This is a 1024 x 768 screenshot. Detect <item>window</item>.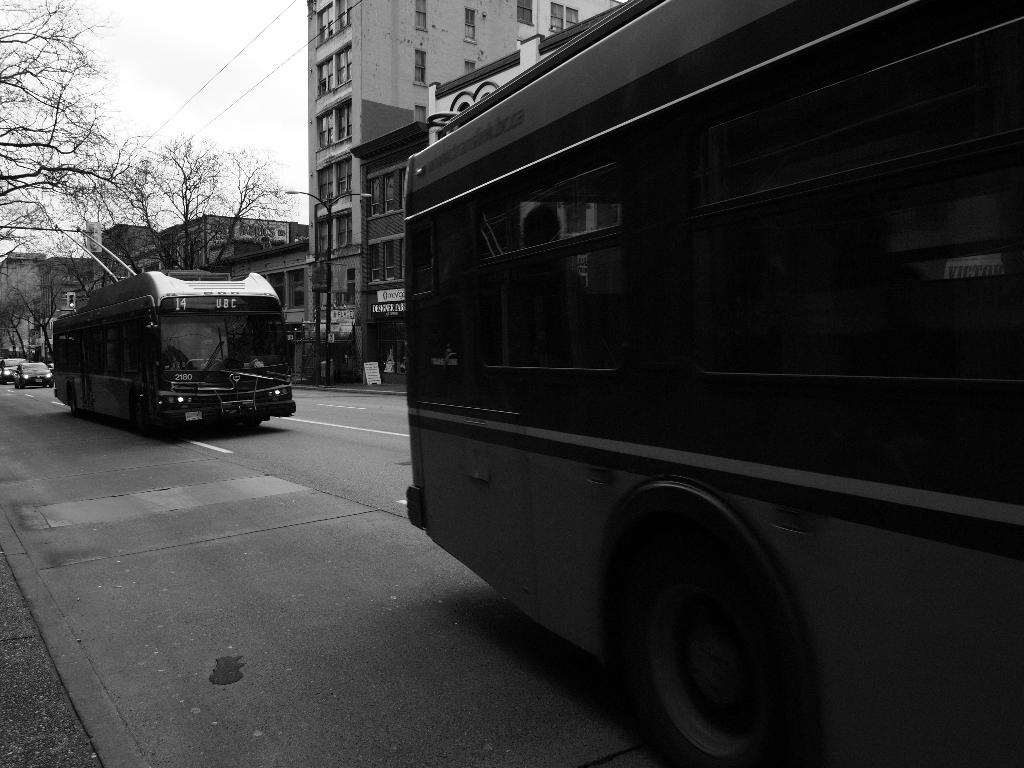
(465,58,475,70).
